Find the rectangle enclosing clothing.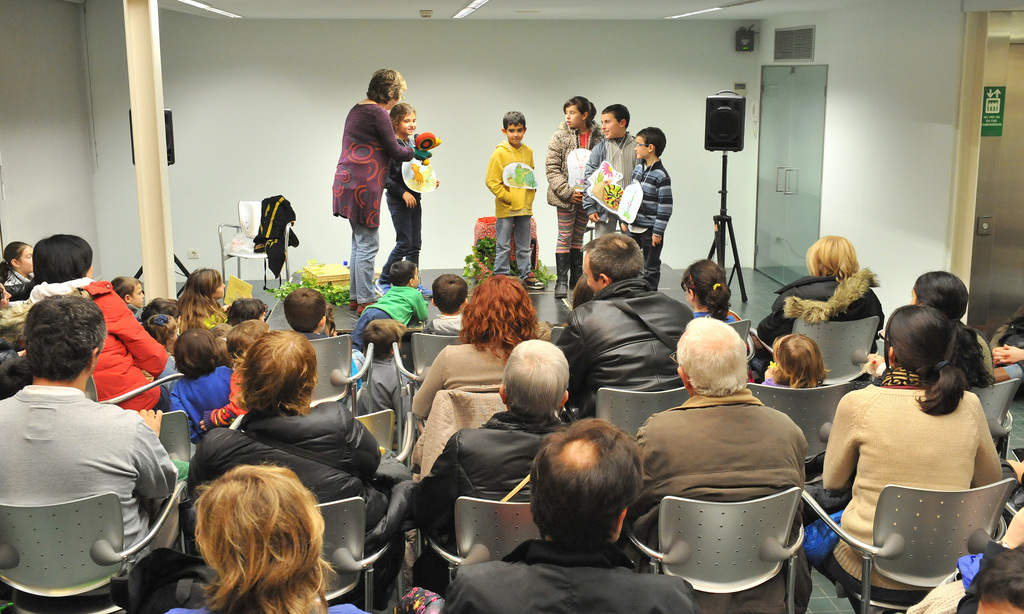
[582, 131, 634, 227].
